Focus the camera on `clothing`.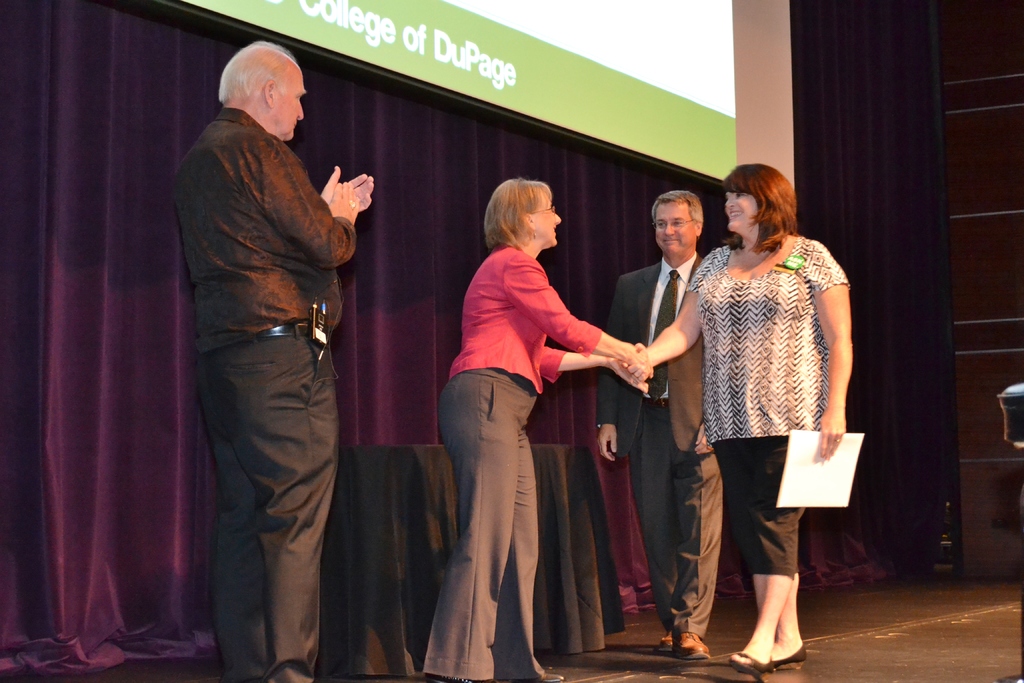
Focus region: Rect(692, 230, 858, 572).
